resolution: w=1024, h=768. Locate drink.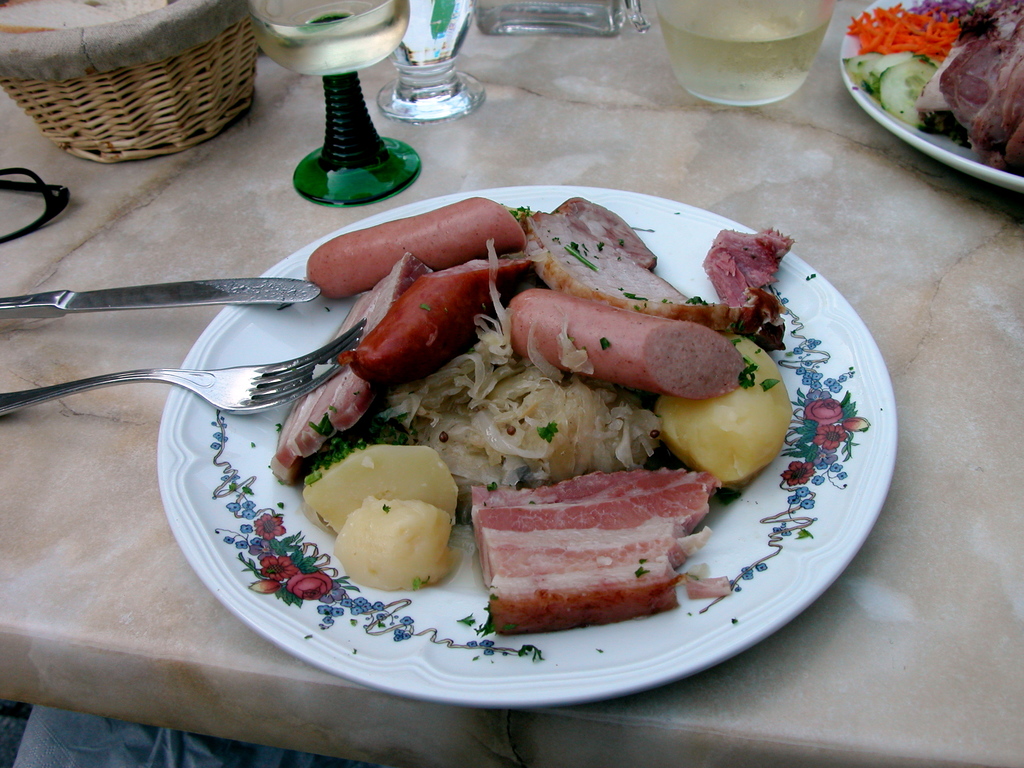
(x1=664, y1=1, x2=850, y2=113).
